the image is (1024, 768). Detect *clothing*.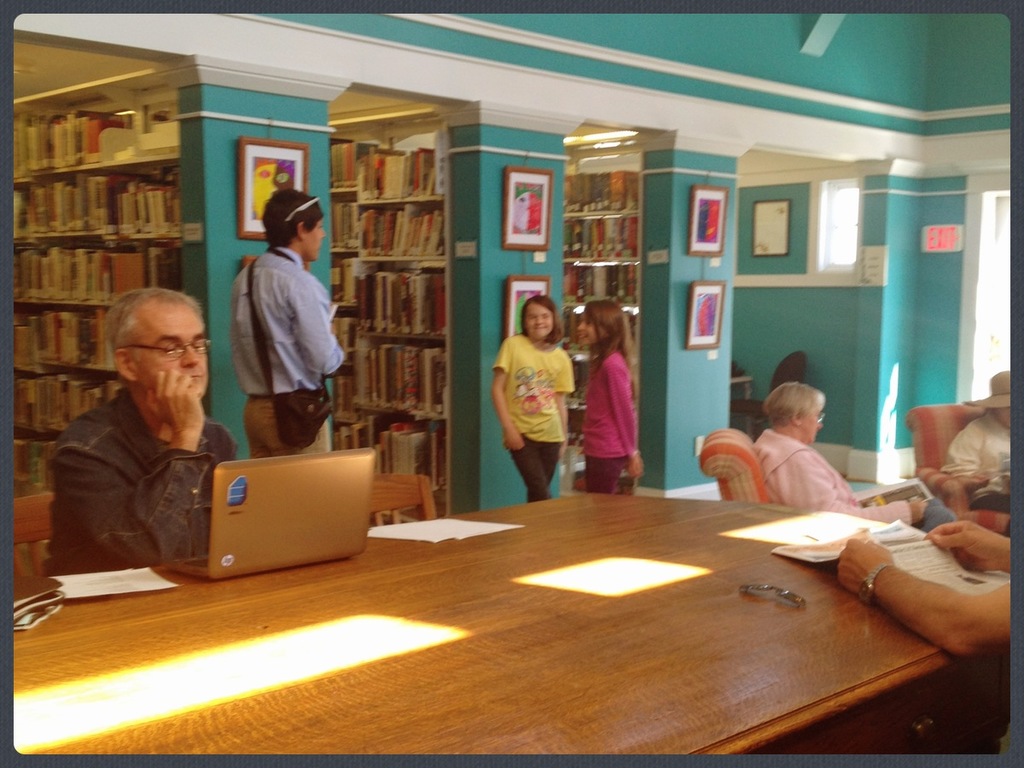
Detection: Rect(964, 382, 1023, 521).
